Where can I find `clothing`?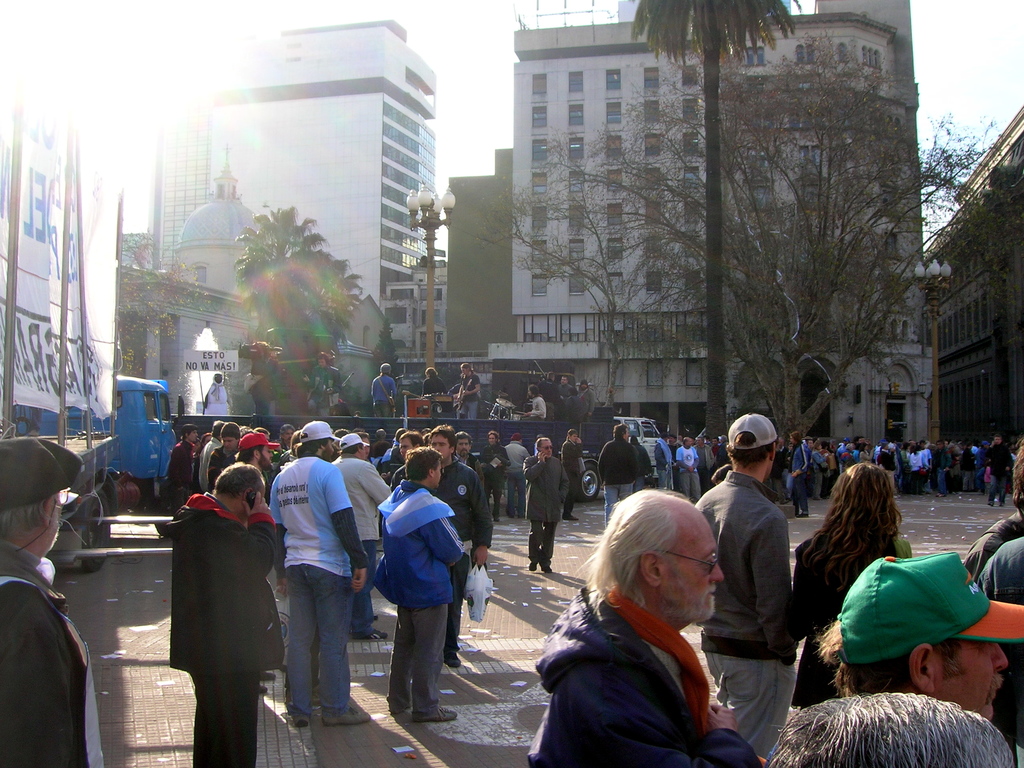
You can find it at bbox=(531, 393, 551, 422).
